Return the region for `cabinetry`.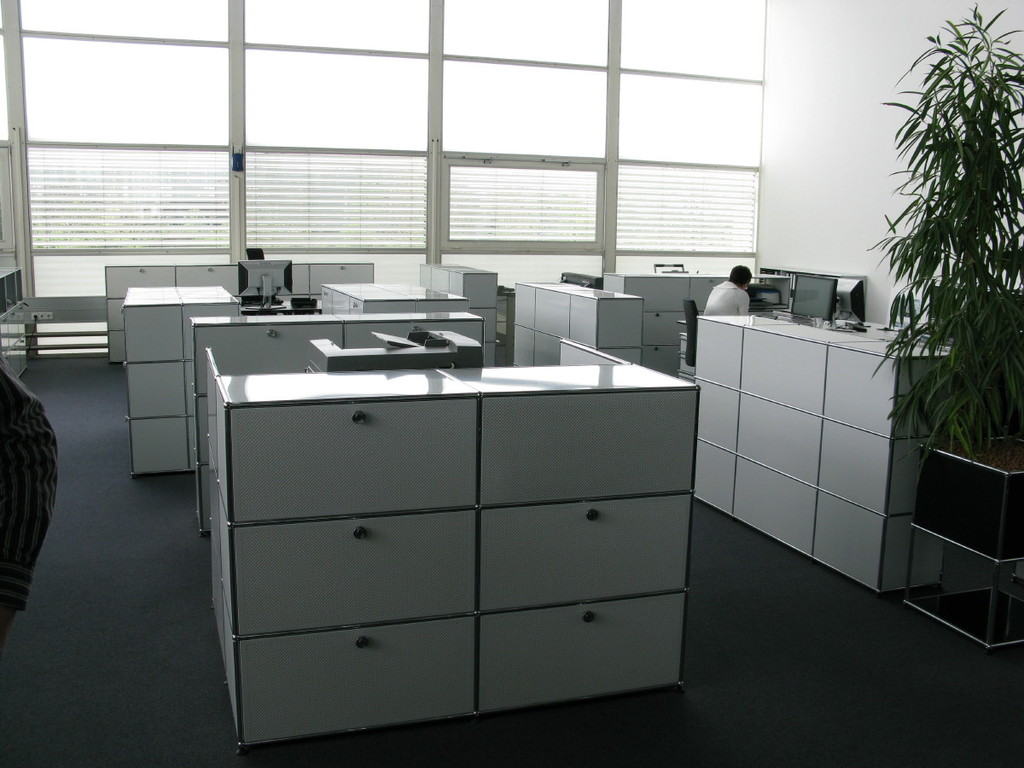
box(241, 621, 473, 748).
